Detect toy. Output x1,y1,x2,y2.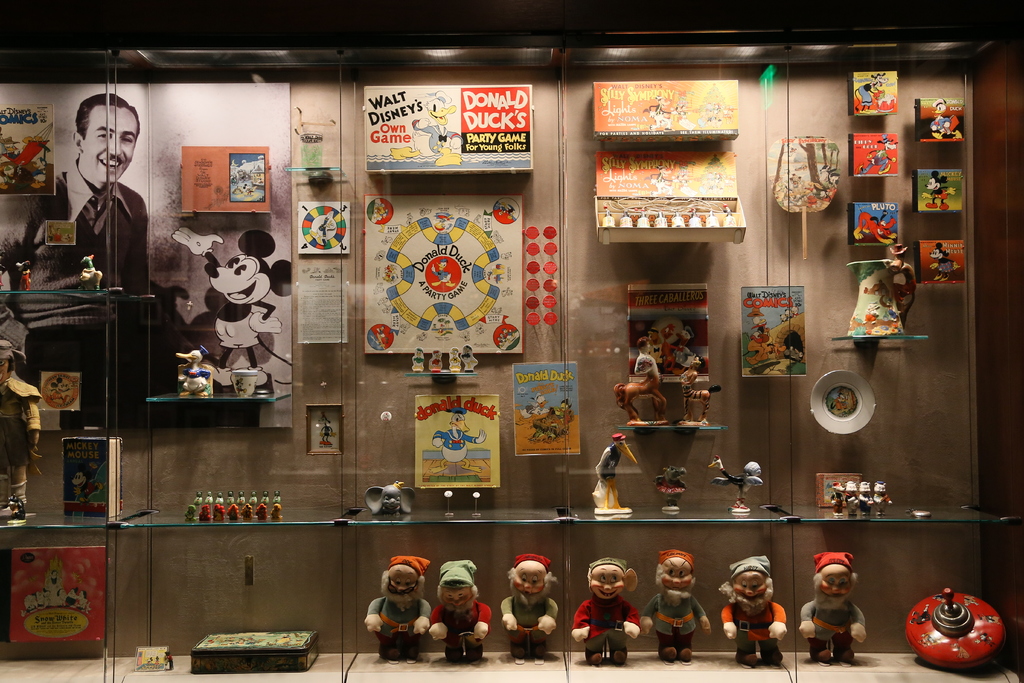
680,357,712,427.
